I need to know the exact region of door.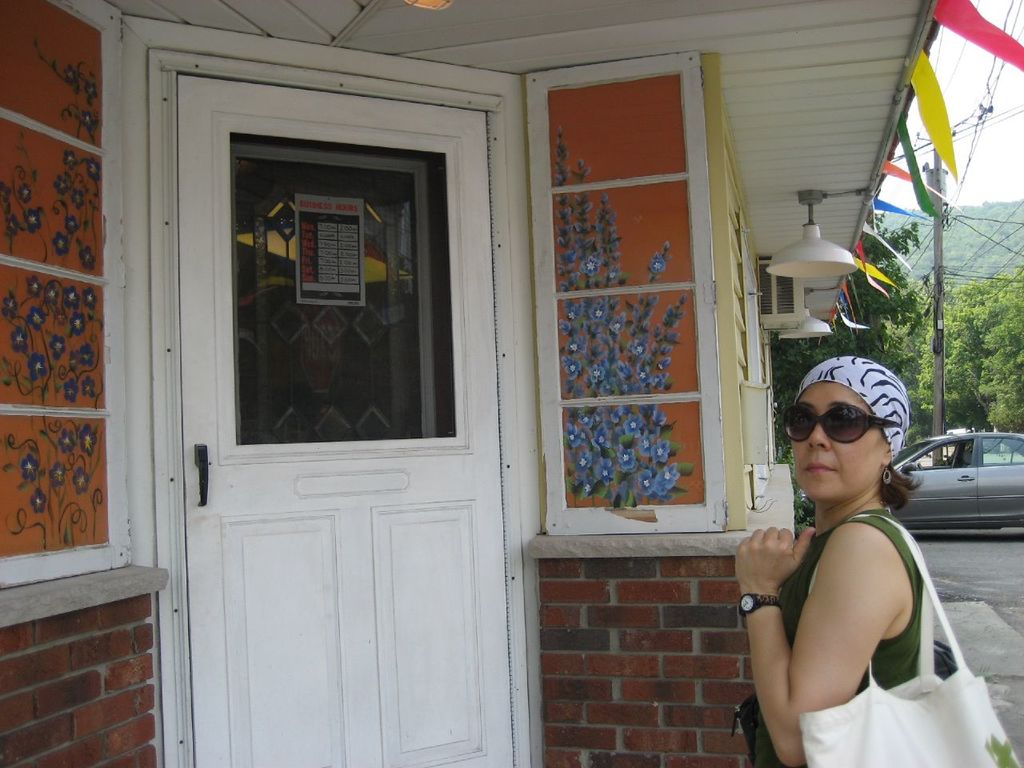
Region: <region>183, 75, 515, 765</region>.
